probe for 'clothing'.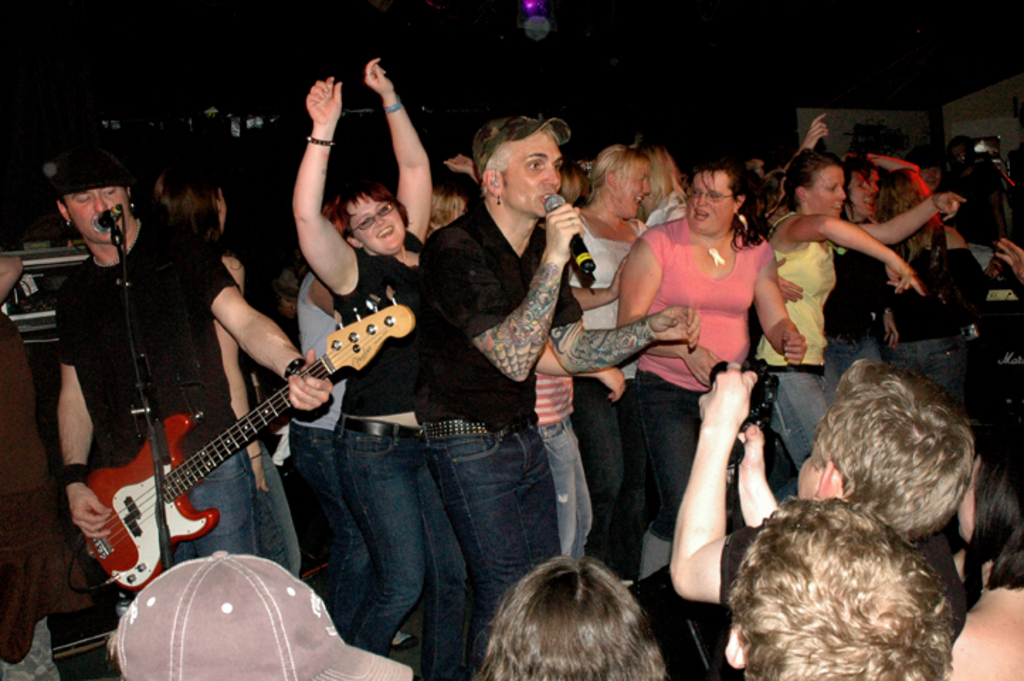
Probe result: pyautogui.locateOnScreen(628, 375, 692, 593).
